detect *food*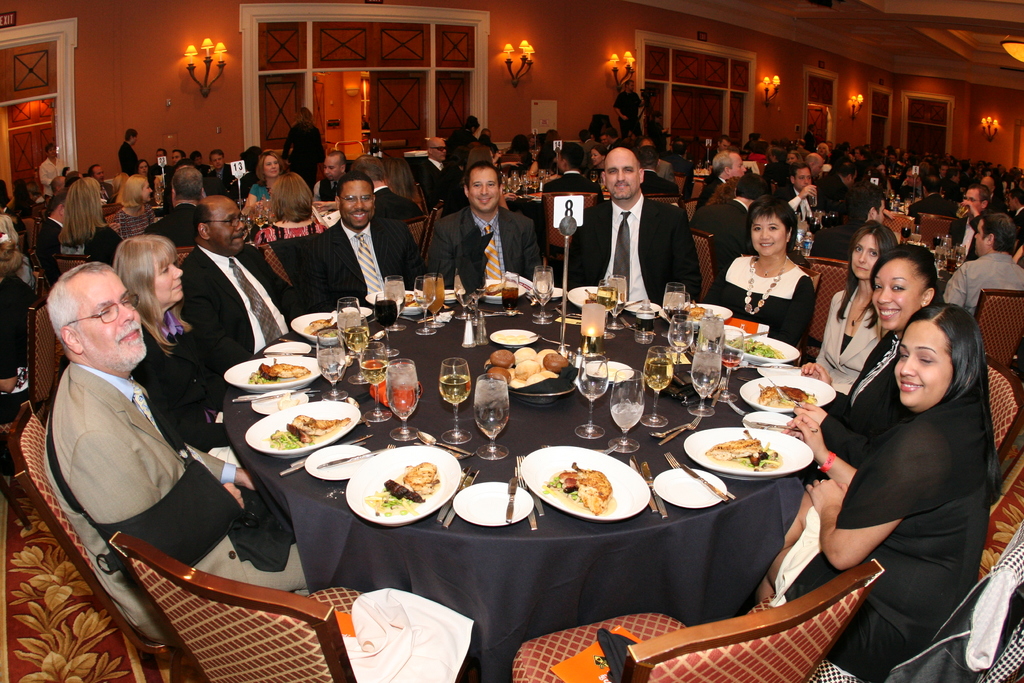
[left=303, top=315, right=340, bottom=340]
